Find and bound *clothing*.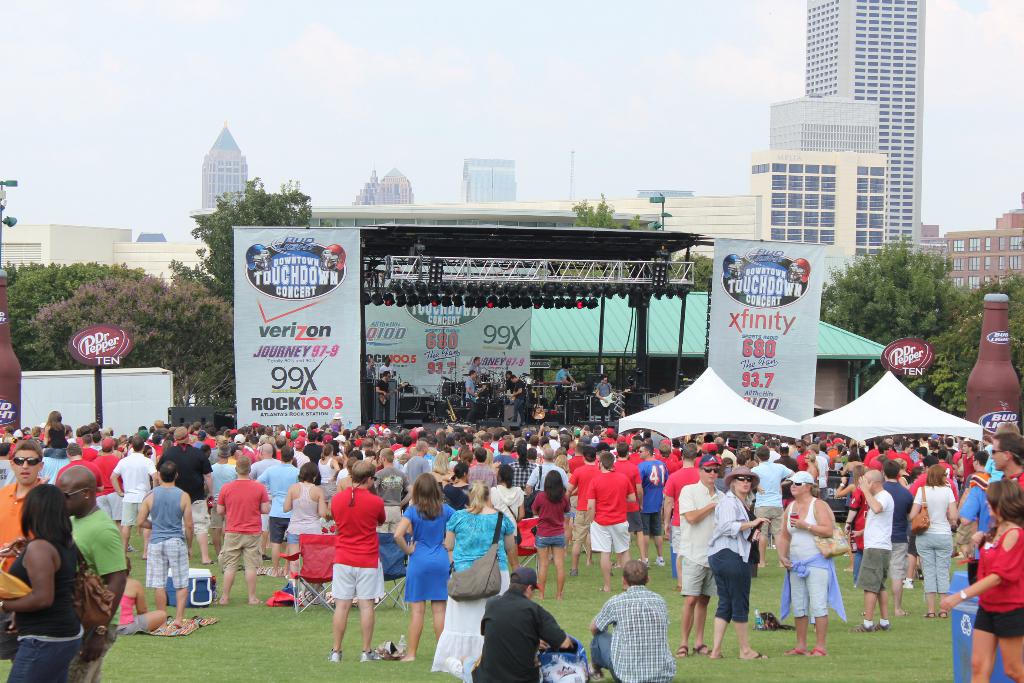
Bound: <bbox>466, 363, 479, 381</bbox>.
